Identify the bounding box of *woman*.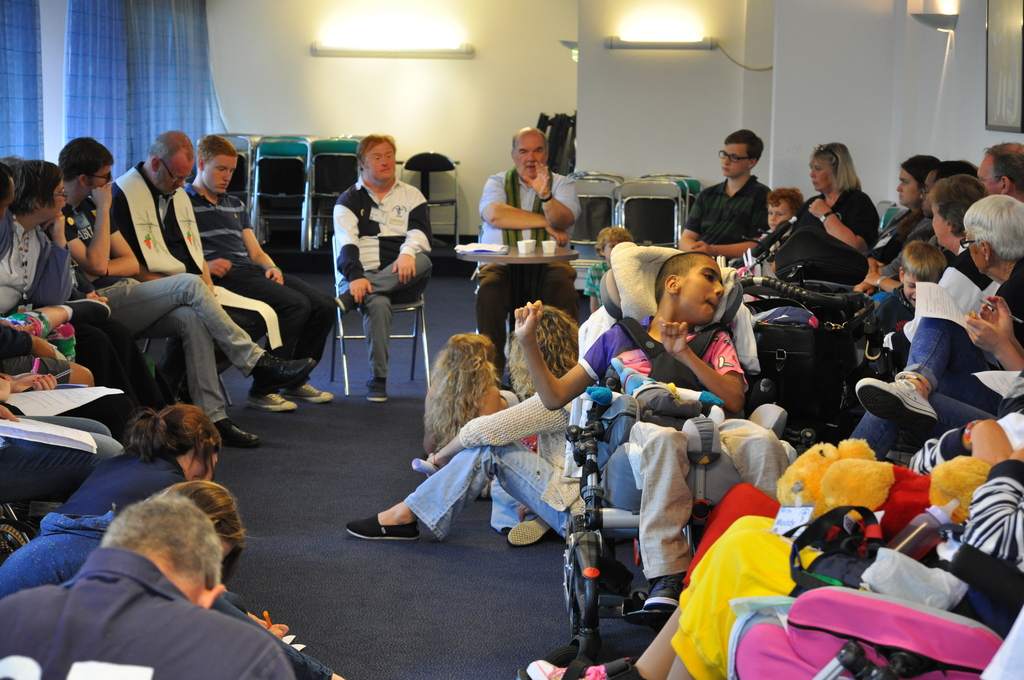
left=2, top=165, right=175, bottom=449.
